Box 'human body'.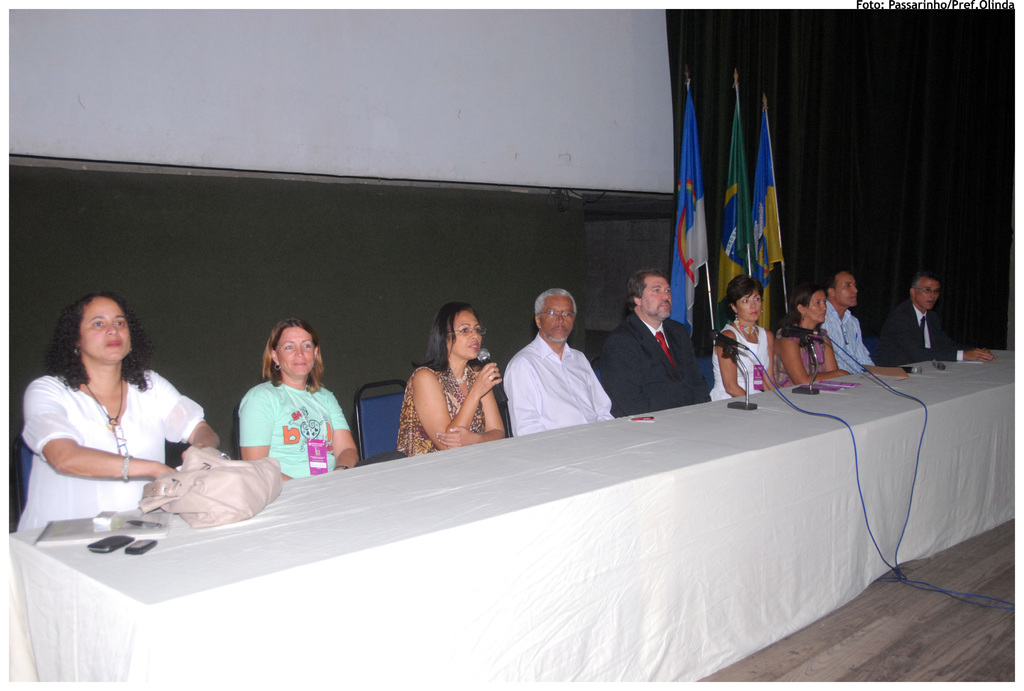
select_region(417, 305, 503, 451).
